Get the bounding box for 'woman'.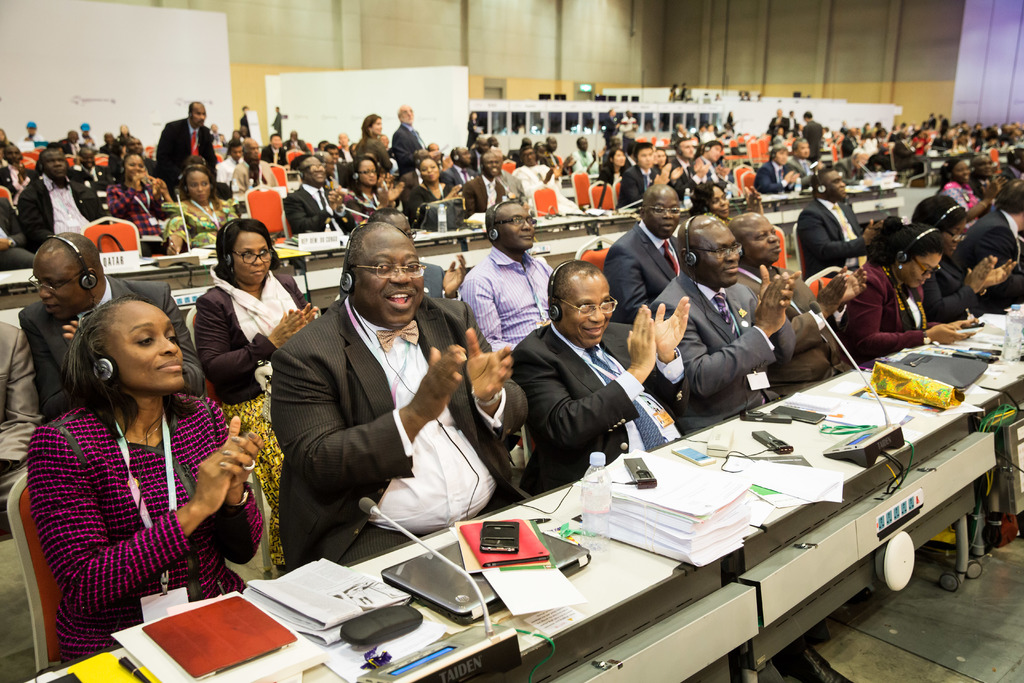
{"x1": 836, "y1": 213, "x2": 985, "y2": 365}.
